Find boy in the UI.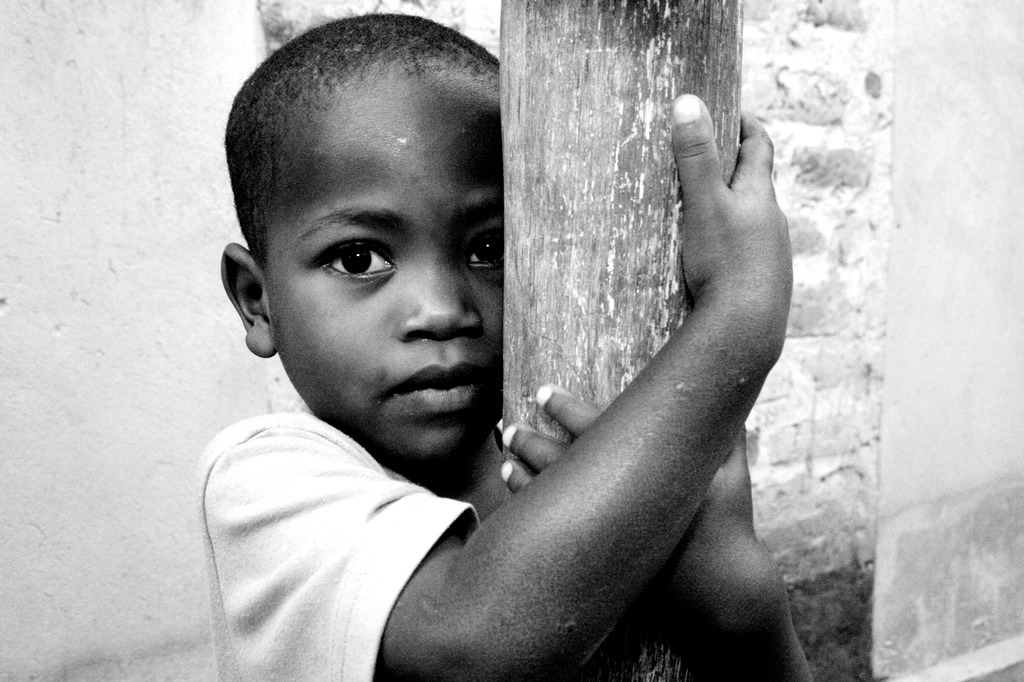
UI element at {"left": 193, "top": 16, "right": 768, "bottom": 642}.
